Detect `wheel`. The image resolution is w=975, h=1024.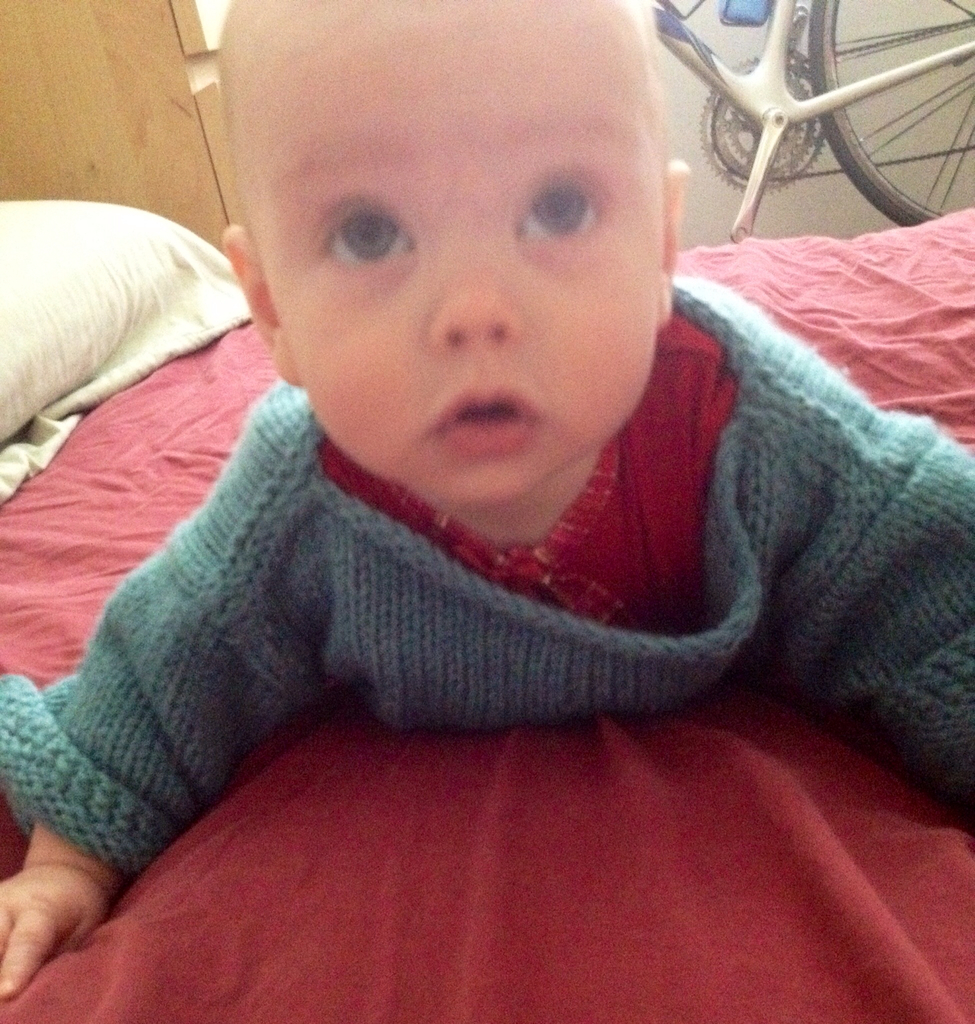
{"x1": 811, "y1": 0, "x2": 974, "y2": 227}.
